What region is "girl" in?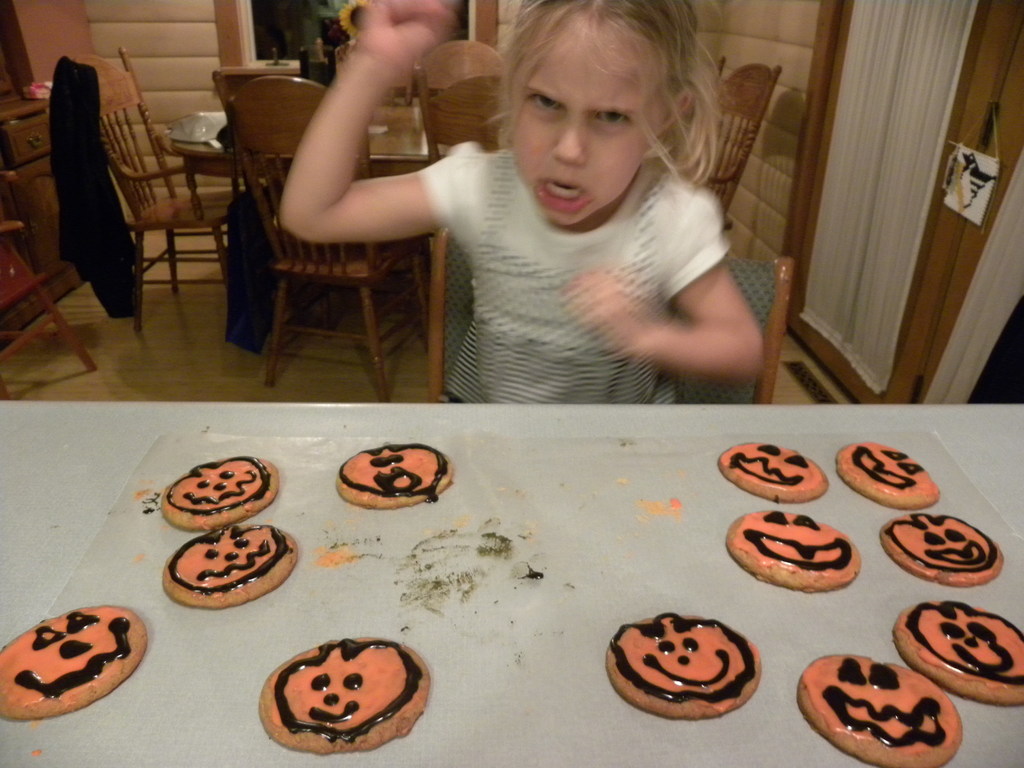
x1=276, y1=0, x2=764, y2=408.
